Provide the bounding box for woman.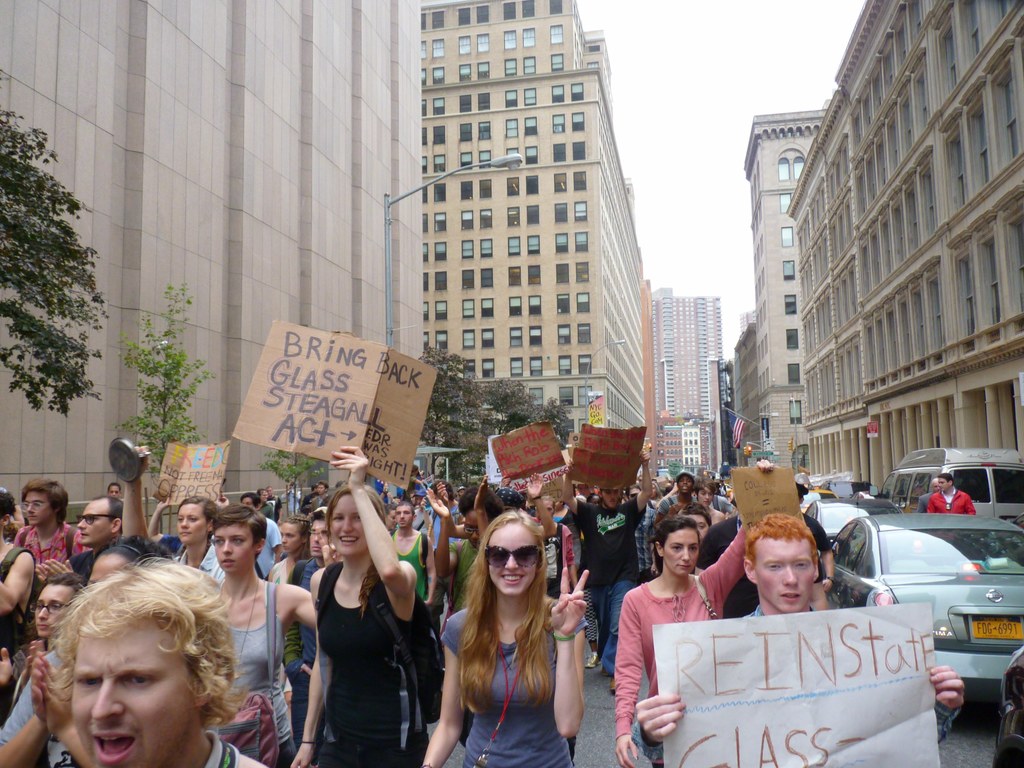
rect(289, 480, 427, 767).
